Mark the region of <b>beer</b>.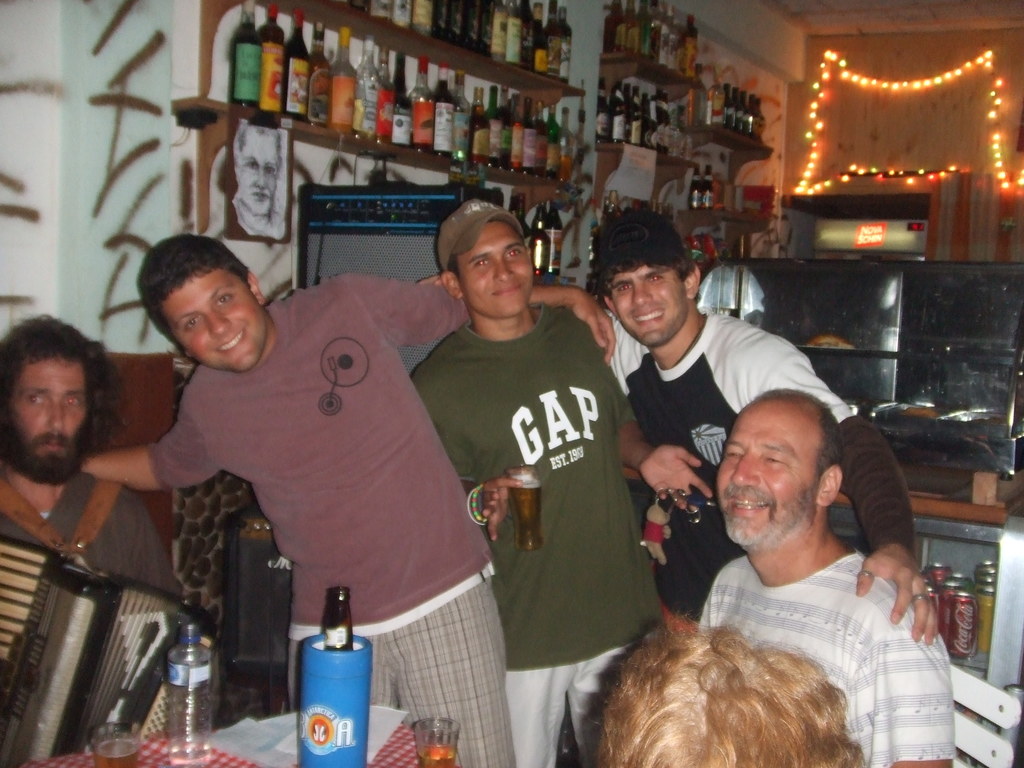
Region: detection(227, 3, 265, 105).
